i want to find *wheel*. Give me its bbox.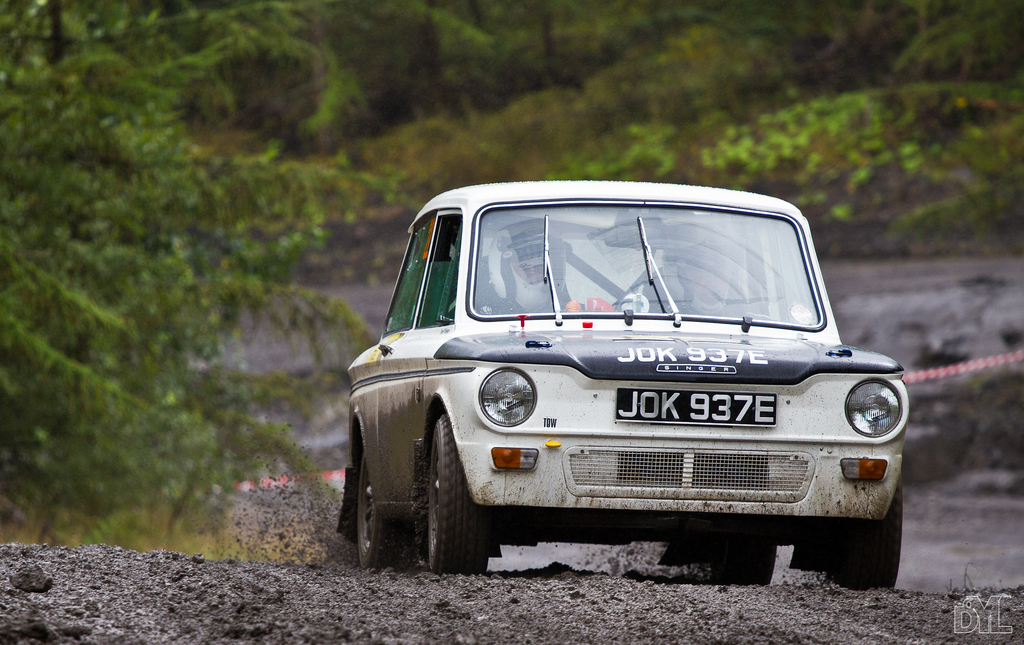
bbox(357, 448, 411, 570).
